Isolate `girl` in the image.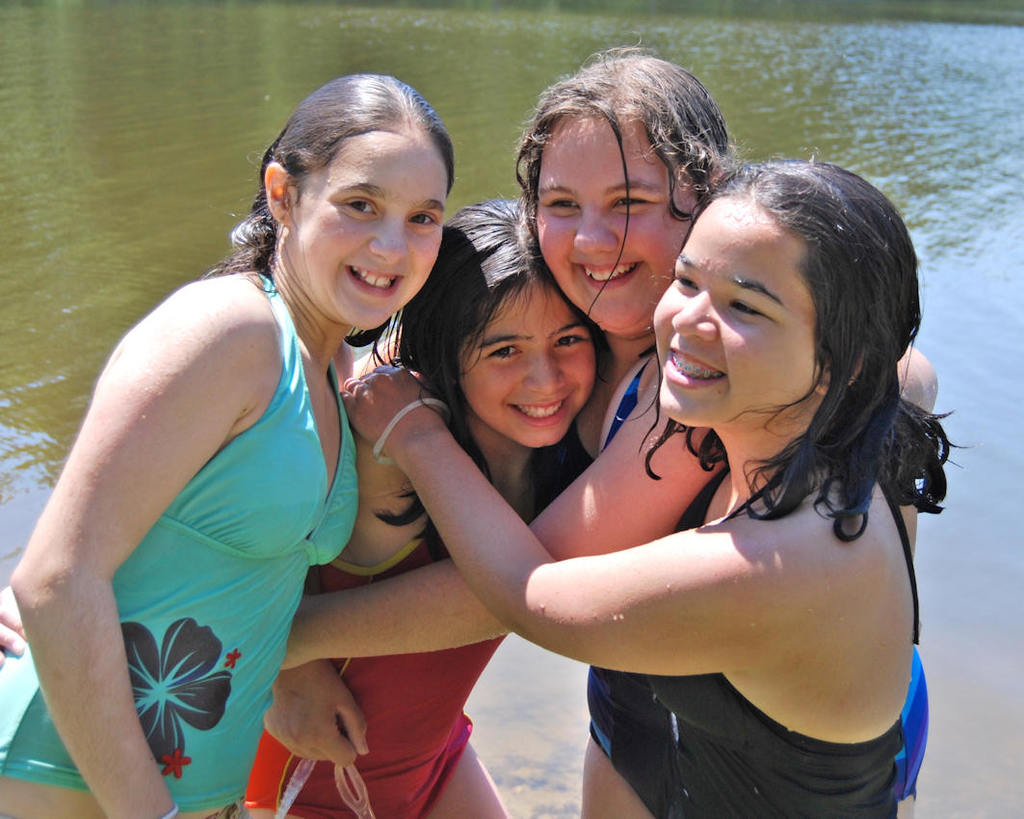
Isolated region: l=529, t=30, r=935, b=818.
